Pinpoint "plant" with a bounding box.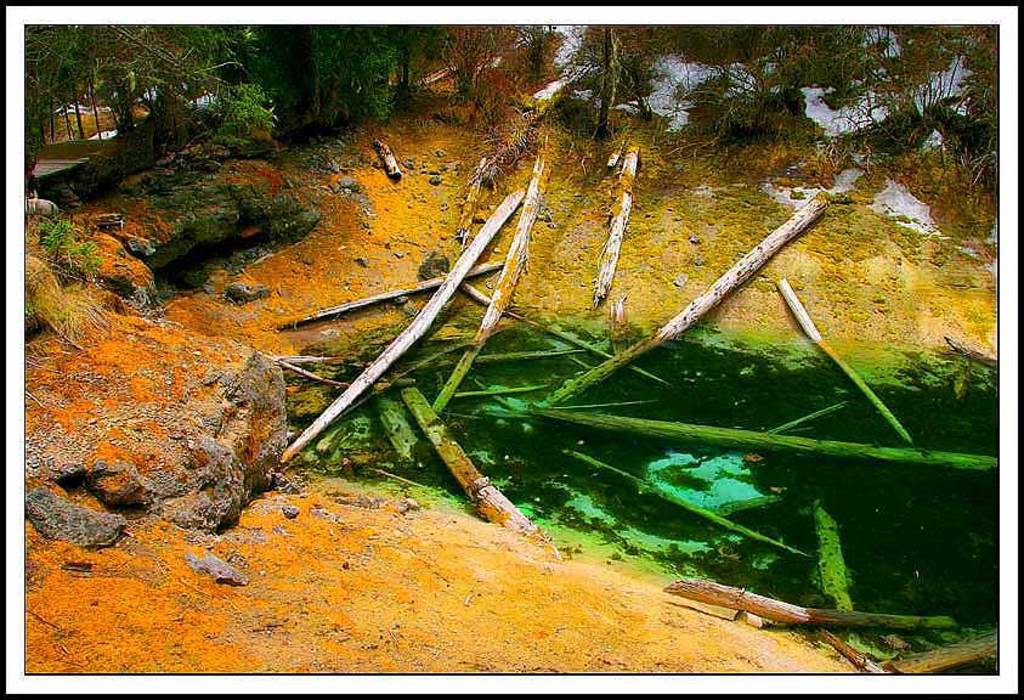
x1=16 y1=280 x2=109 y2=332.
